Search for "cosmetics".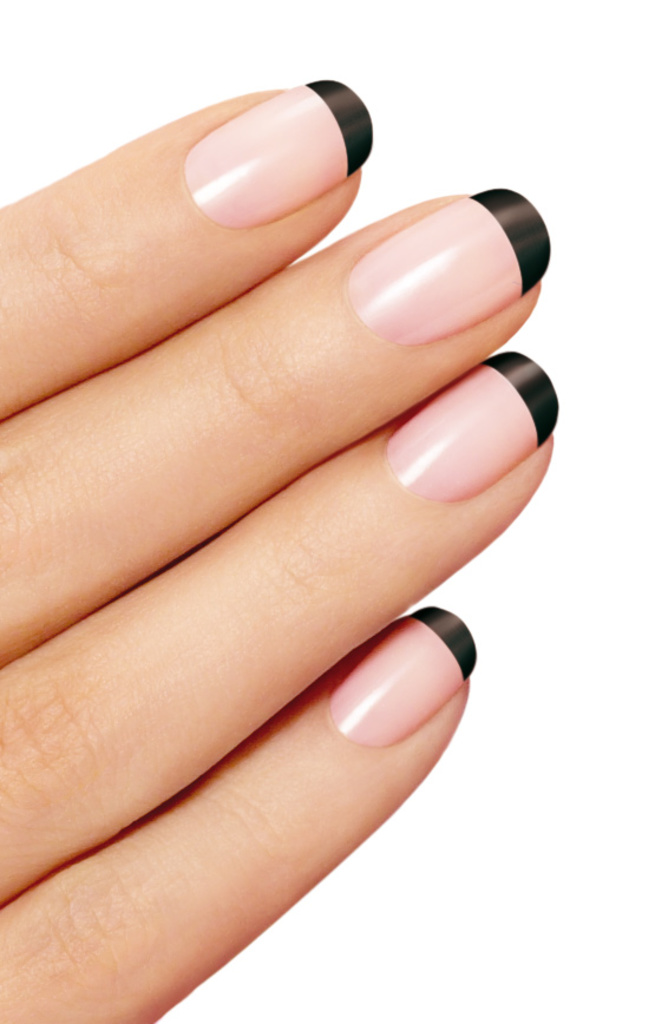
Found at 346, 182, 556, 348.
